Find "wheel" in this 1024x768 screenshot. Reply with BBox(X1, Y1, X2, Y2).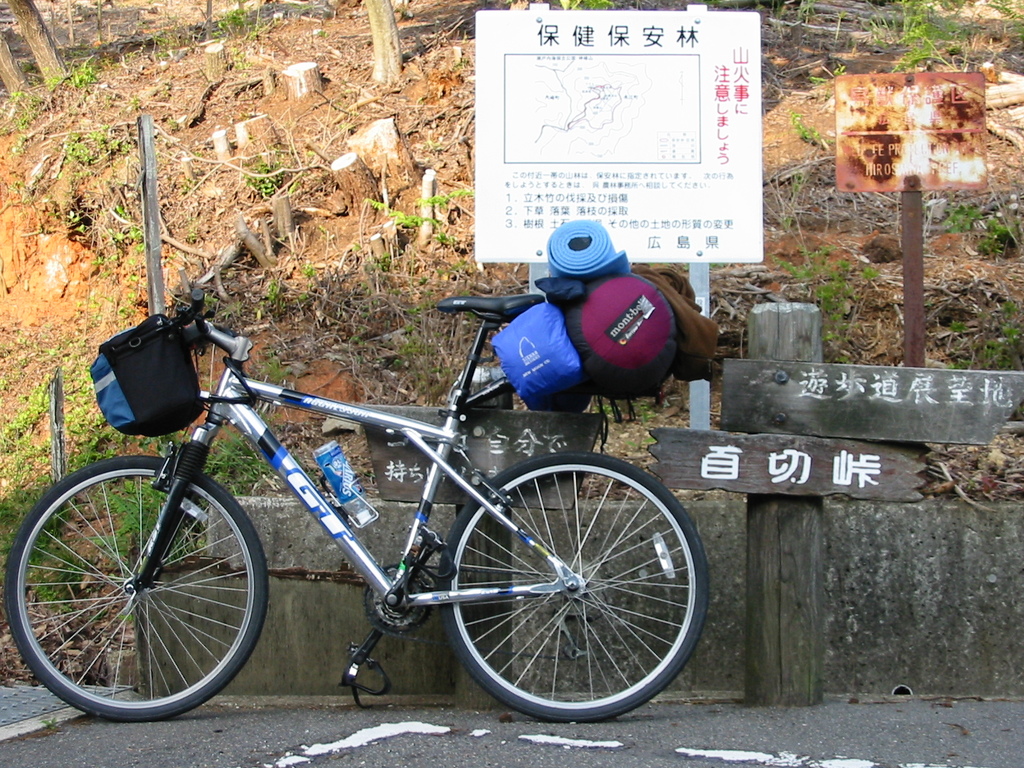
BBox(432, 434, 700, 738).
